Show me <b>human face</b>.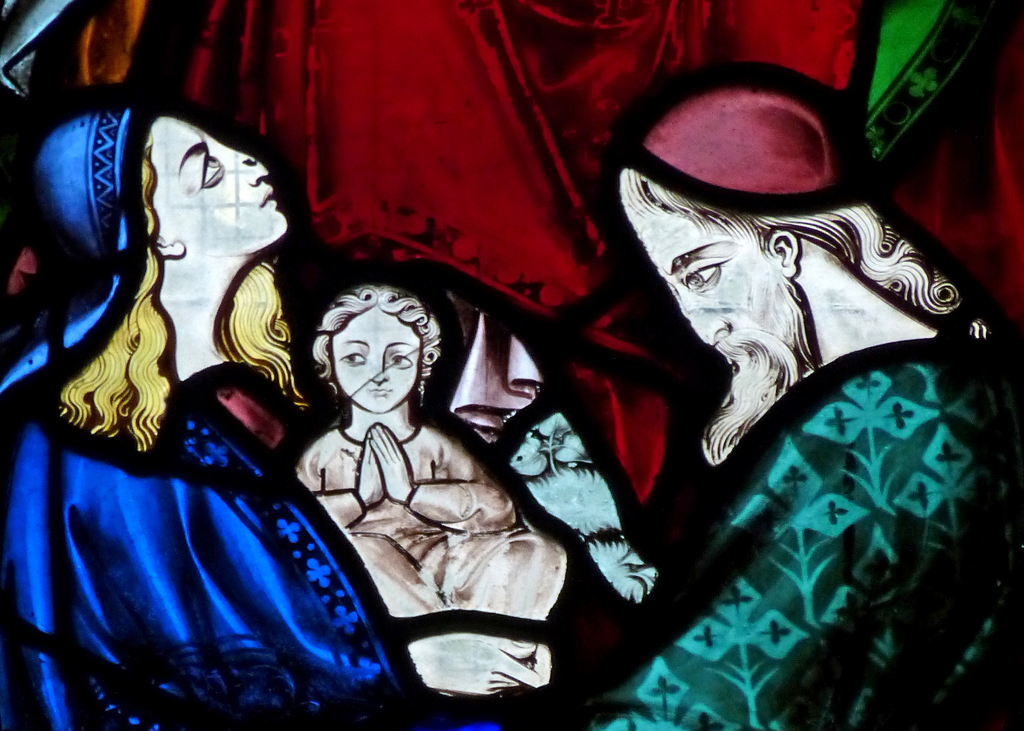
<b>human face</b> is here: l=325, t=304, r=420, b=409.
